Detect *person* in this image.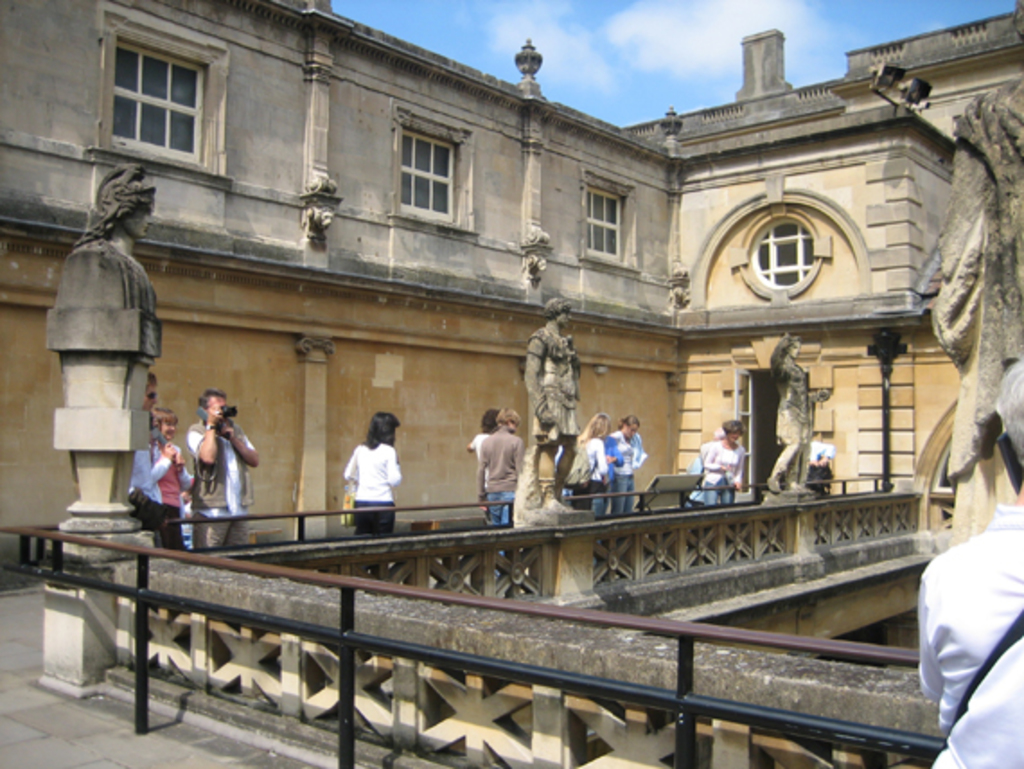
Detection: locate(480, 408, 521, 528).
